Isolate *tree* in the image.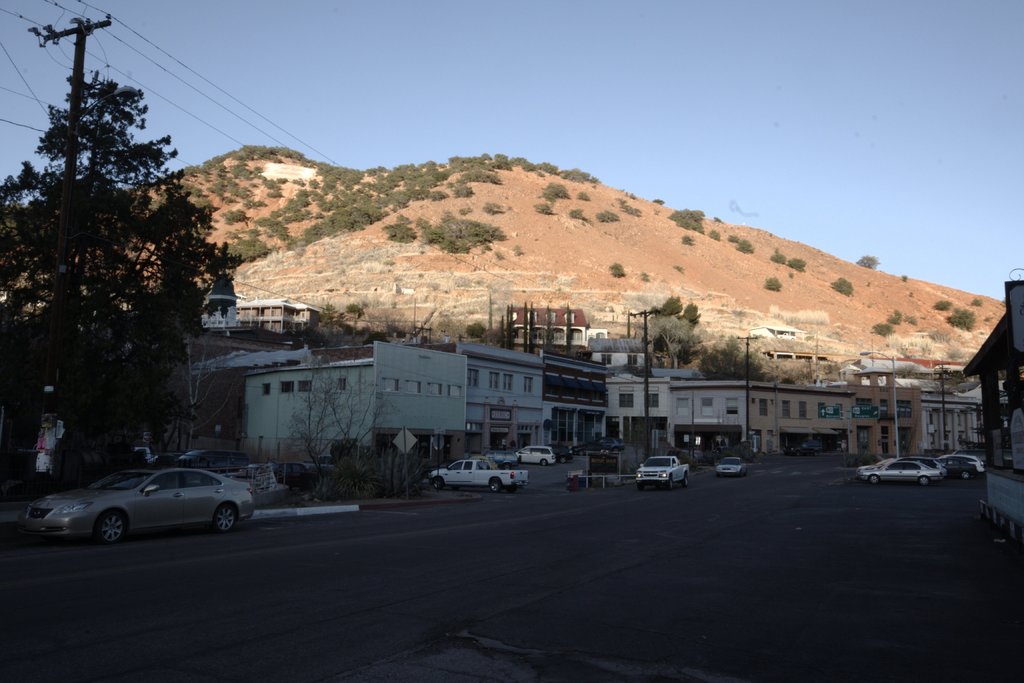
Isolated region: <box>542,179,571,203</box>.
